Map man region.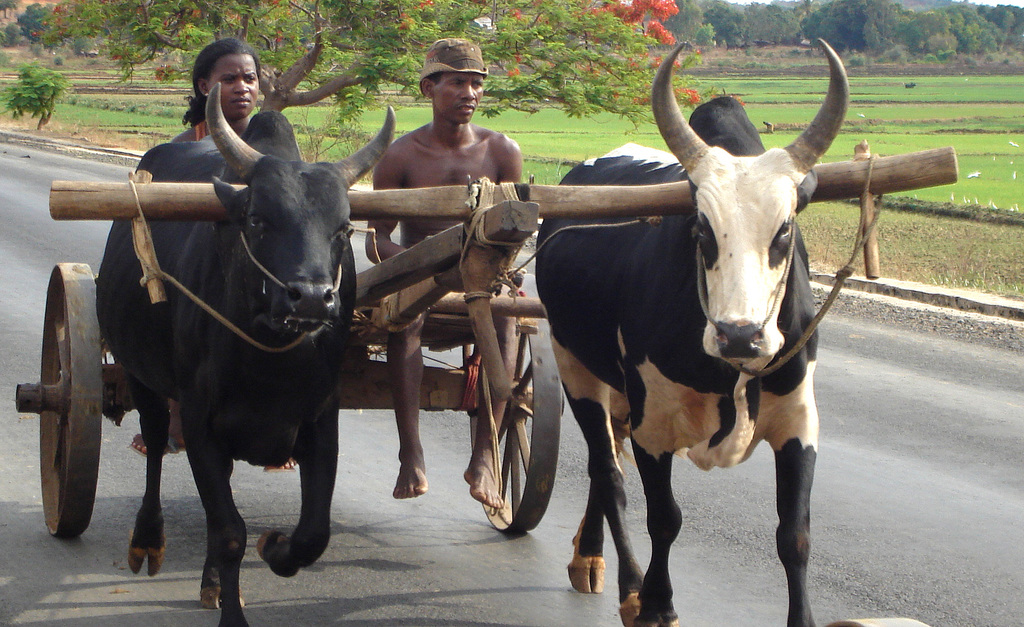
Mapped to 361, 33, 524, 499.
